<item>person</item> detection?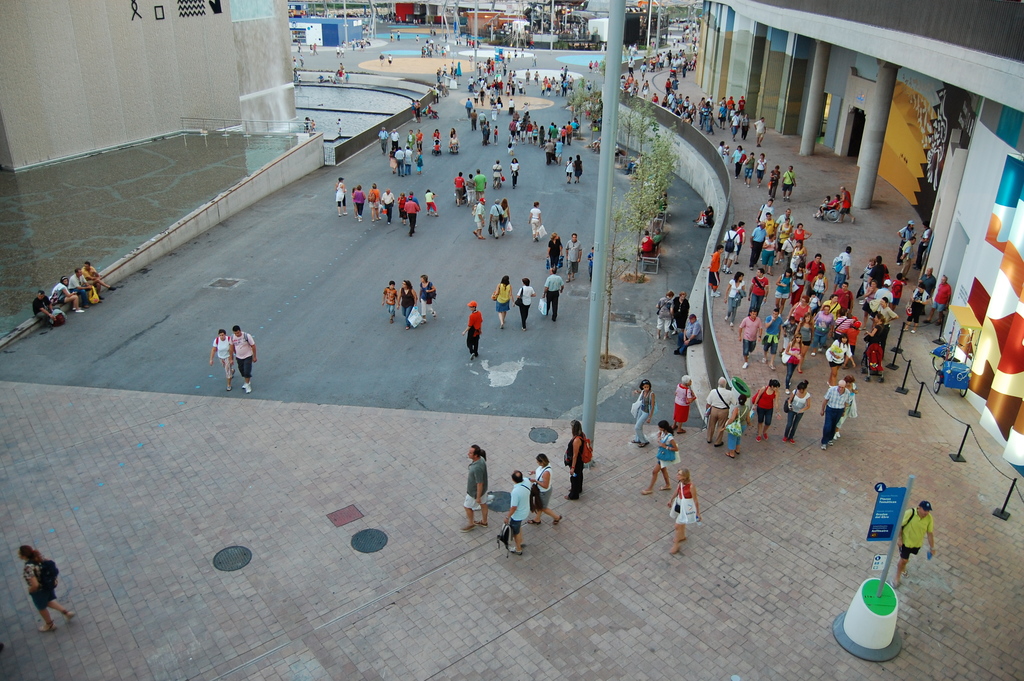
detection(415, 127, 423, 155)
